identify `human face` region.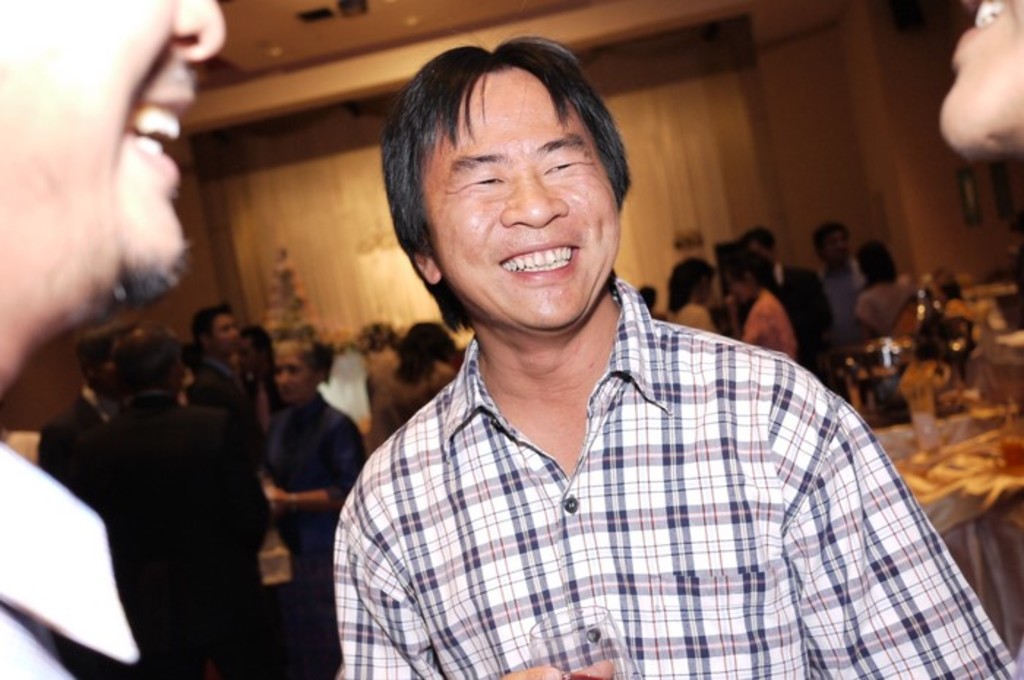
Region: detection(411, 76, 623, 330).
